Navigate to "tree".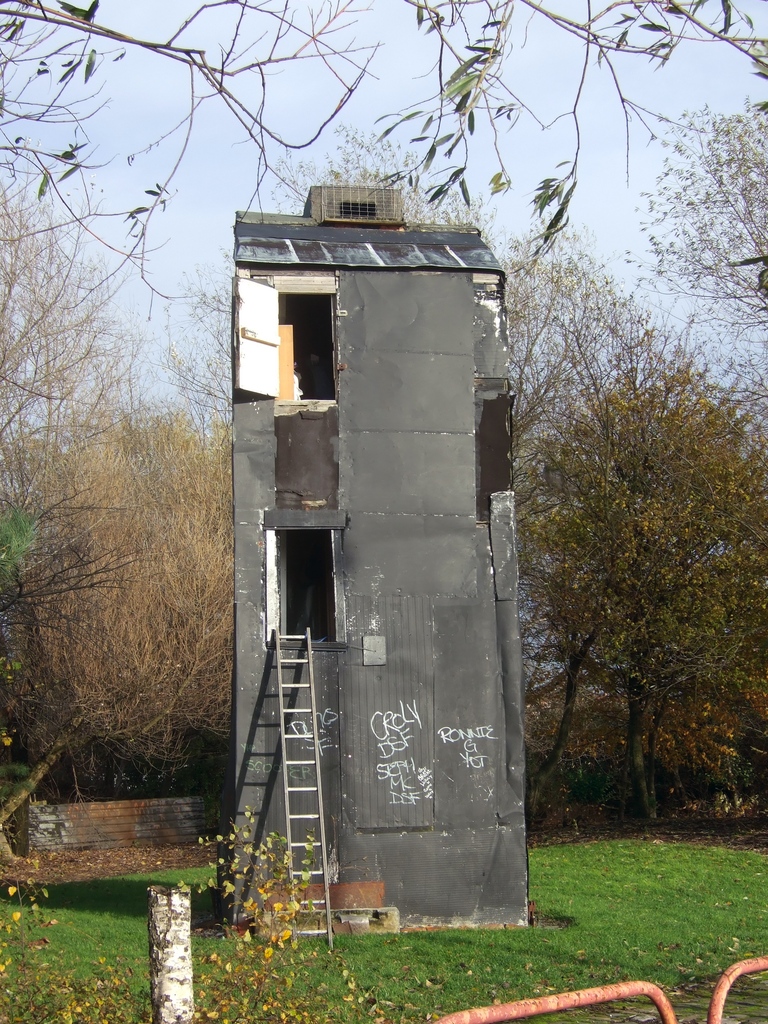
Navigation target: left=0, top=0, right=767, bottom=326.
